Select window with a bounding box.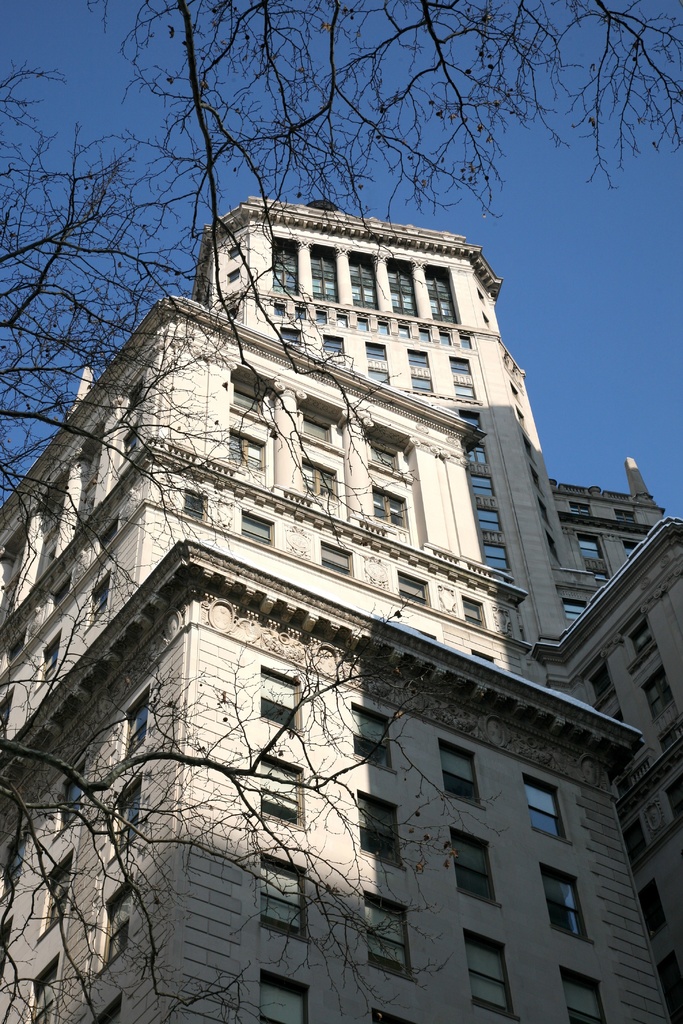
box=[356, 896, 420, 979].
